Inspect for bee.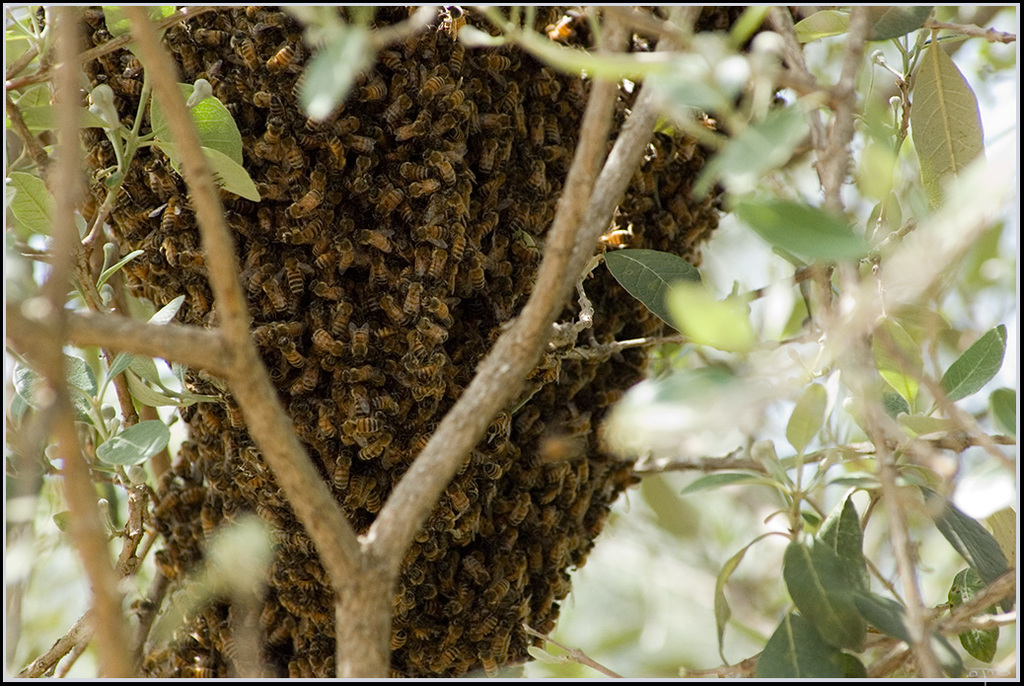
Inspection: select_region(531, 114, 550, 162).
